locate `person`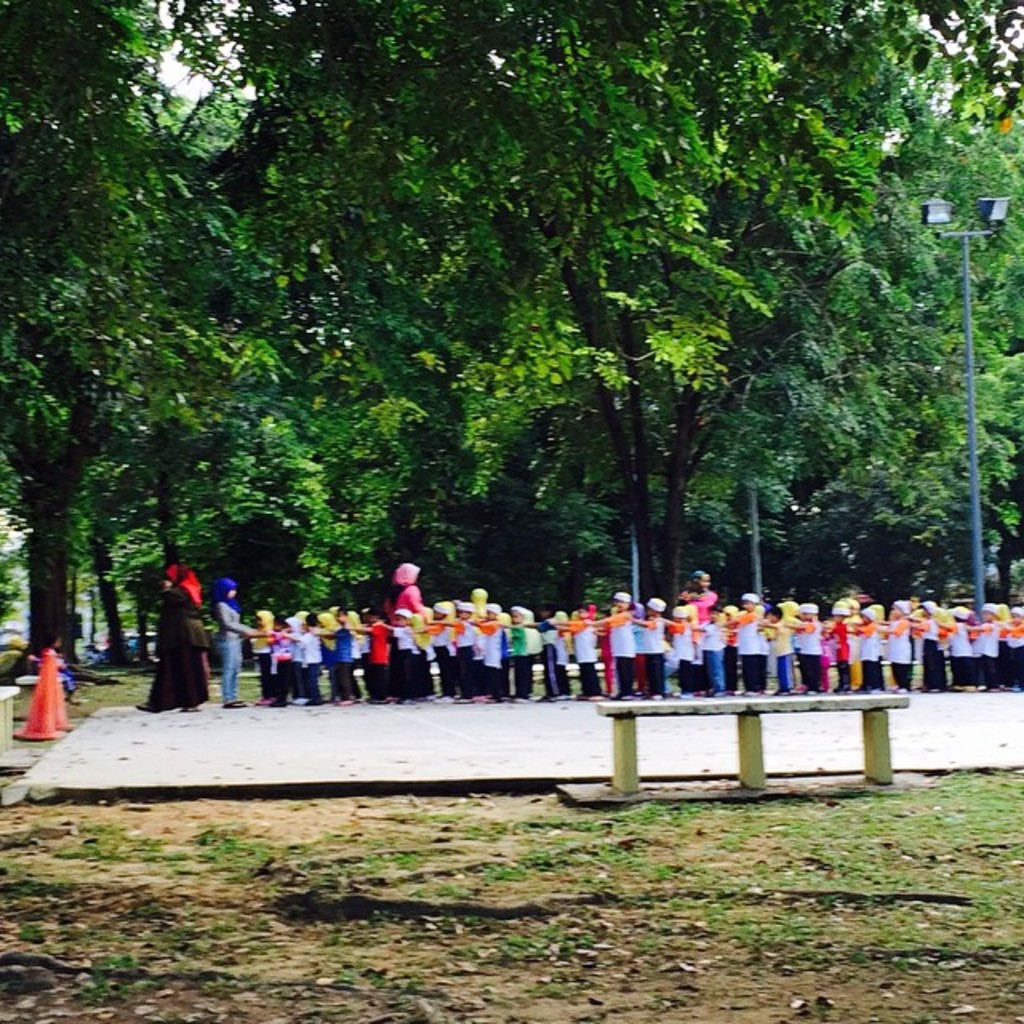
[left=211, top=574, right=258, bottom=712]
